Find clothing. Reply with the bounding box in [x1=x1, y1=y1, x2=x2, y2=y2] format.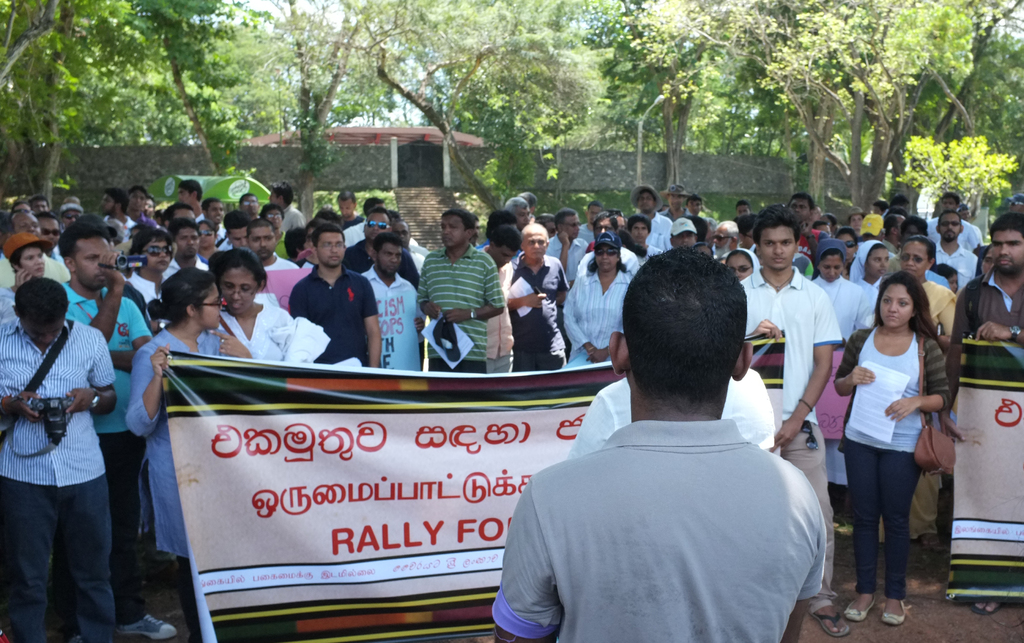
[x1=514, y1=250, x2=590, y2=365].
